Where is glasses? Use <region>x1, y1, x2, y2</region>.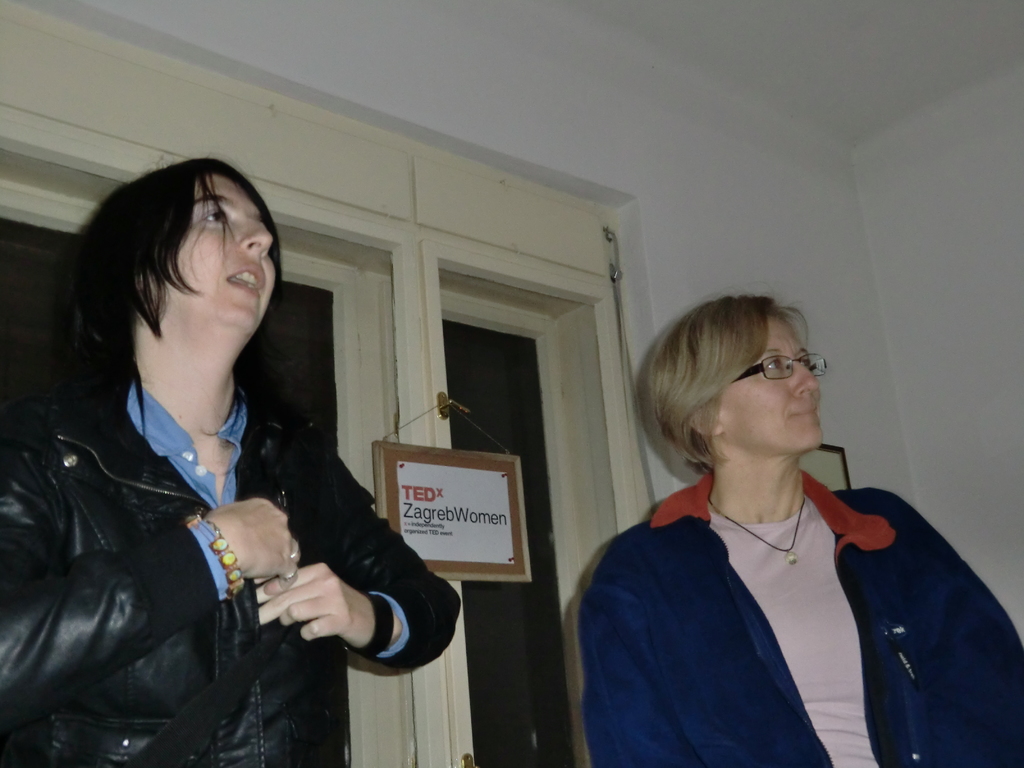
<region>735, 353, 828, 383</region>.
